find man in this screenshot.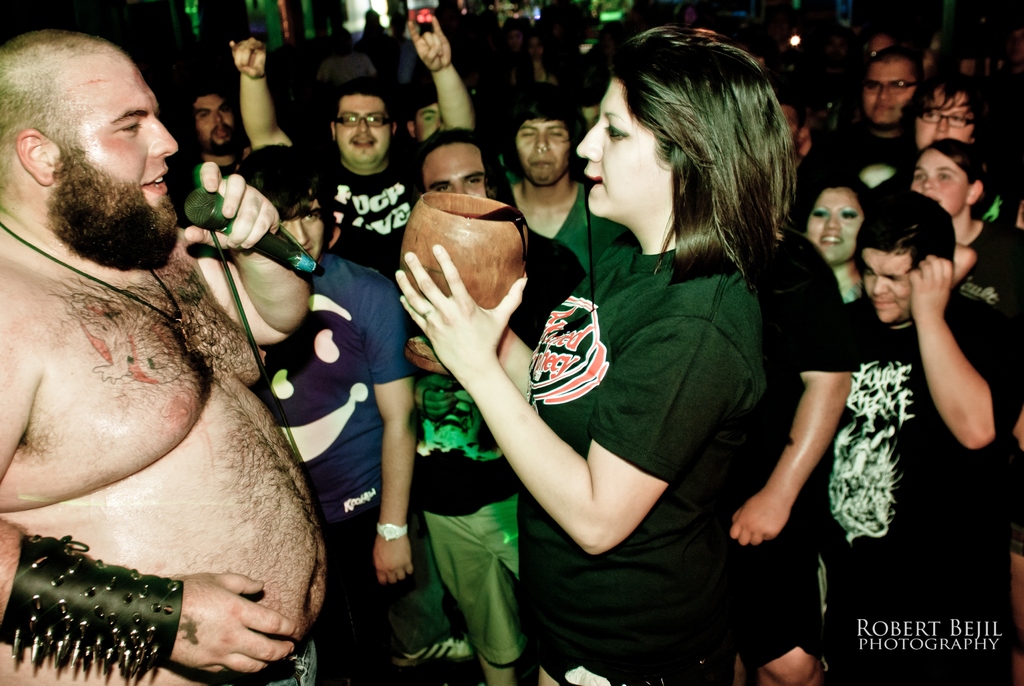
The bounding box for man is box=[404, 122, 579, 685].
